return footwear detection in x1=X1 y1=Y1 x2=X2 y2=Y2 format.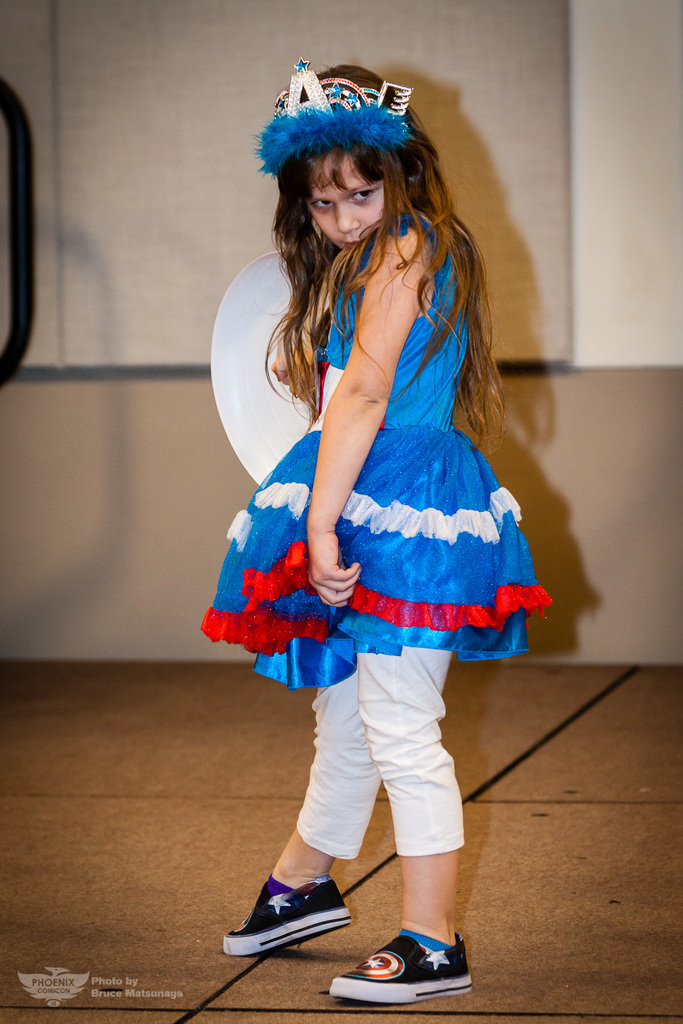
x1=227 y1=877 x2=353 y2=952.
